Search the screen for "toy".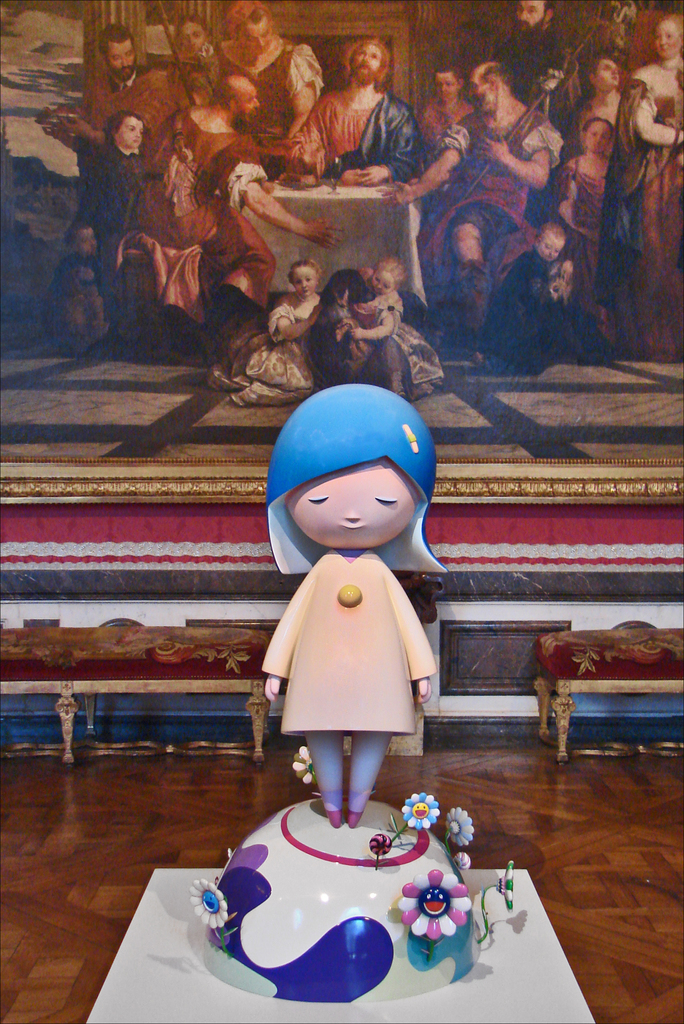
Found at [left=184, top=376, right=511, bottom=1009].
